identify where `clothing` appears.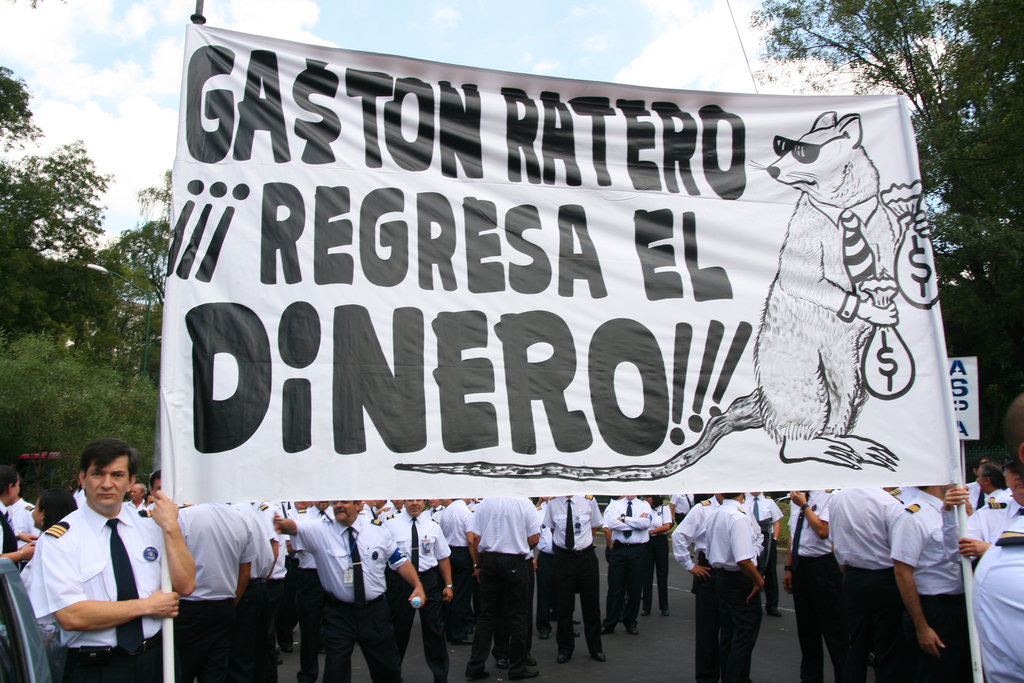
Appears at locate(124, 500, 144, 511).
